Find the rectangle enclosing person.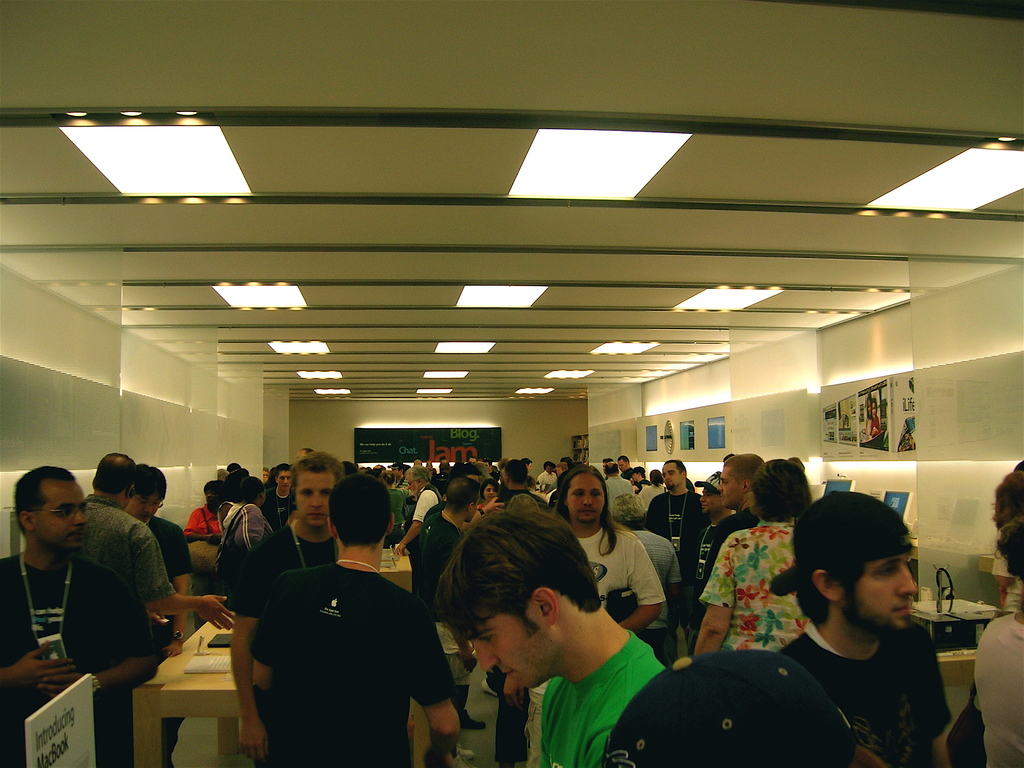
[380, 474, 409, 549].
